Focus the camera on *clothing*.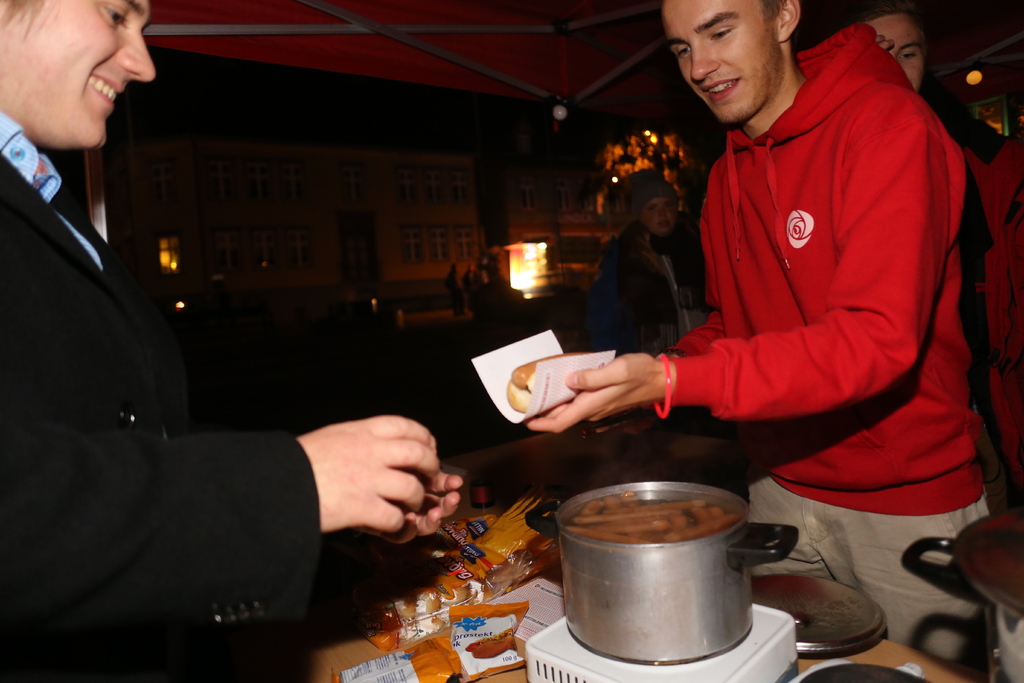
Focus region: Rect(673, 20, 1011, 680).
